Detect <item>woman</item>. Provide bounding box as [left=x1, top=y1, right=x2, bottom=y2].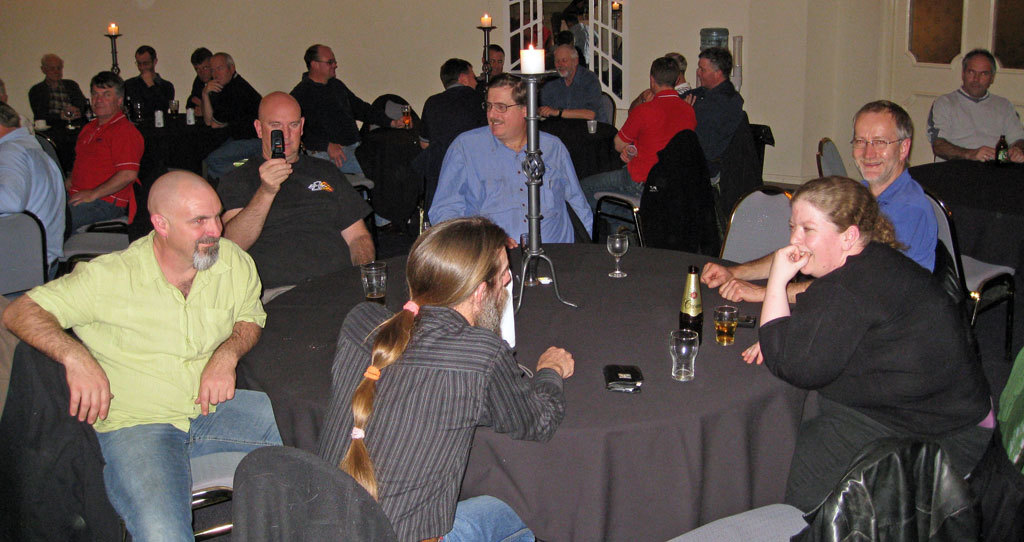
[left=740, top=123, right=982, bottom=541].
